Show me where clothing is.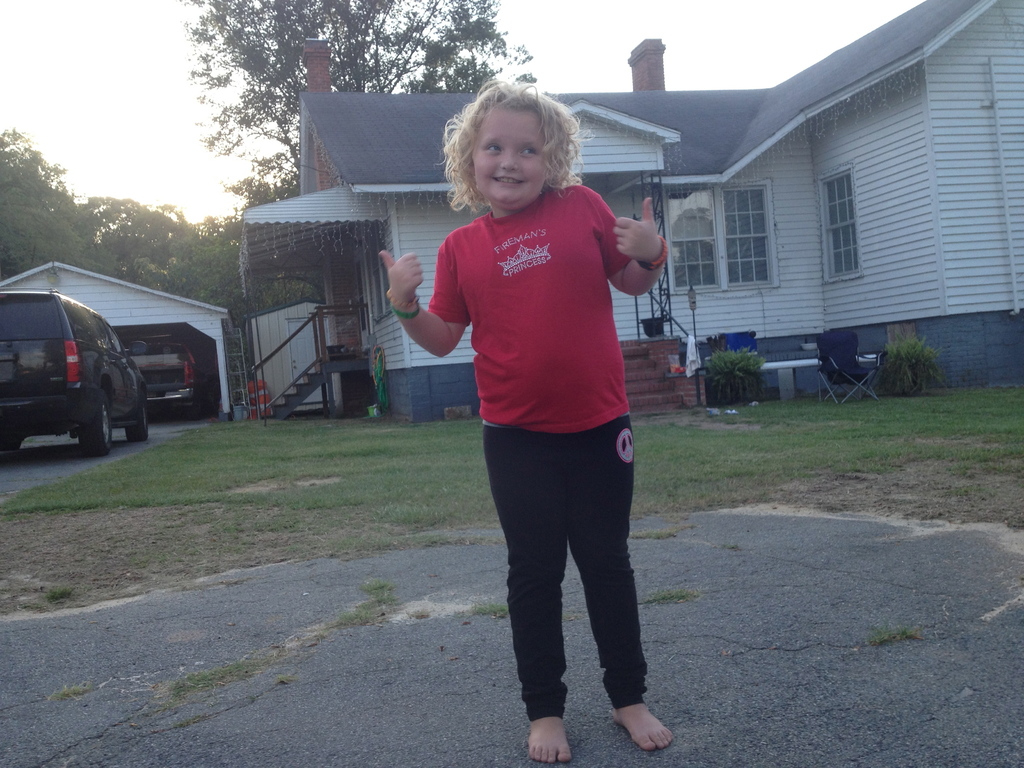
clothing is at box(421, 154, 661, 671).
